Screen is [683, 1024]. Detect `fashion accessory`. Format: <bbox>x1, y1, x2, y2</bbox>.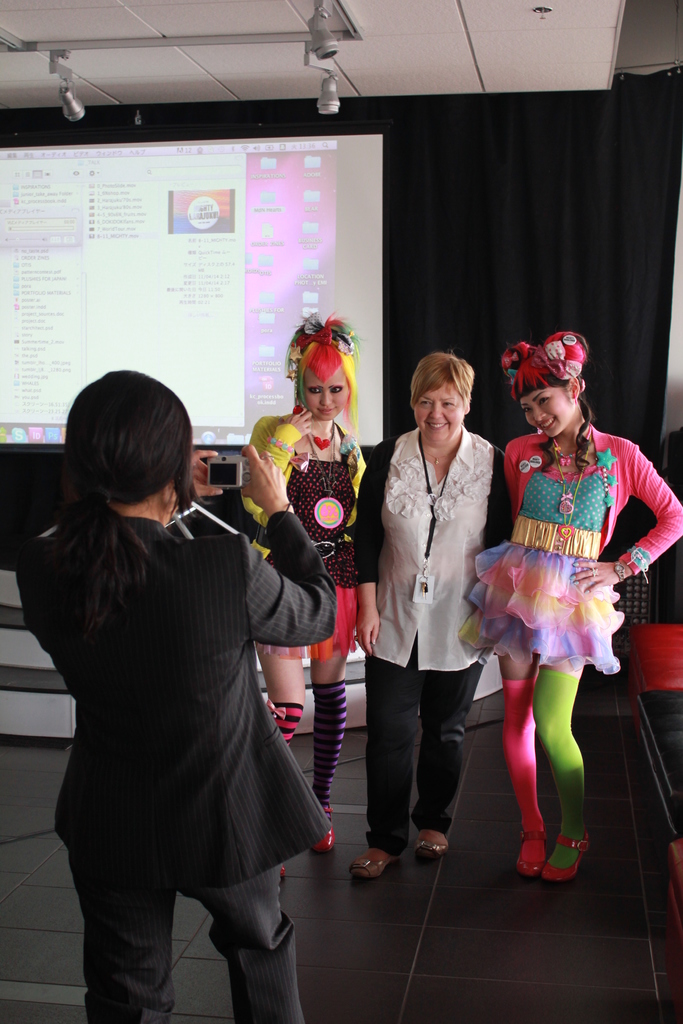
<bbox>553, 440, 588, 542</bbox>.
